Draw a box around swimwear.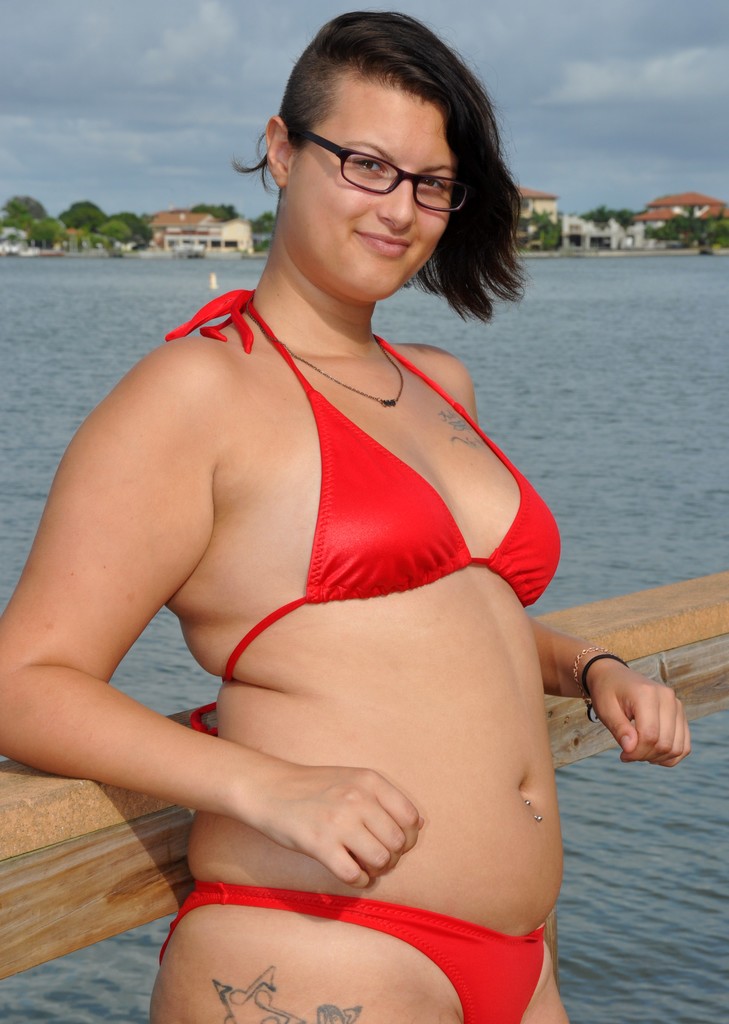
[157,883,550,1023].
